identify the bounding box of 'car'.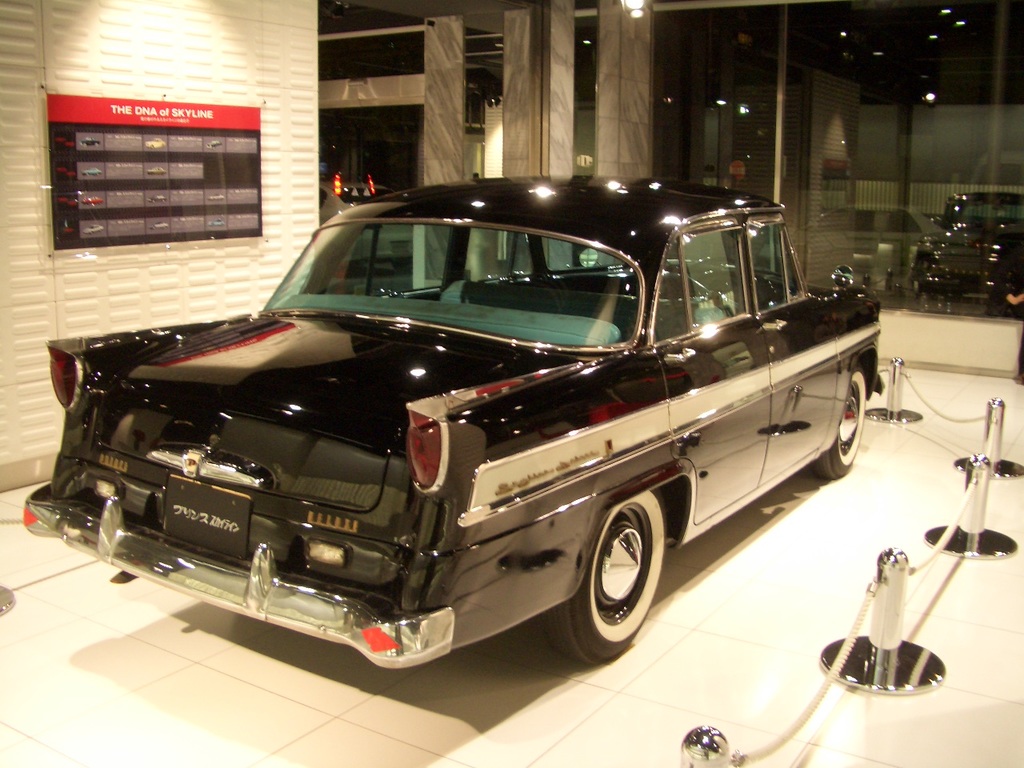
box(32, 167, 906, 715).
